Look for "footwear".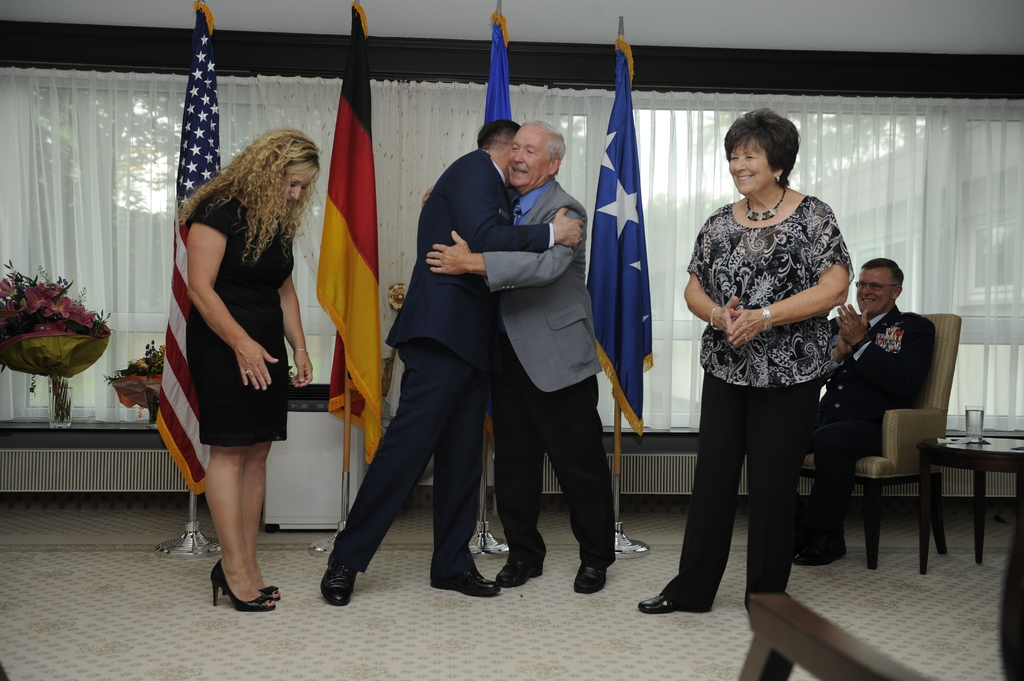
Found: crop(792, 551, 840, 570).
